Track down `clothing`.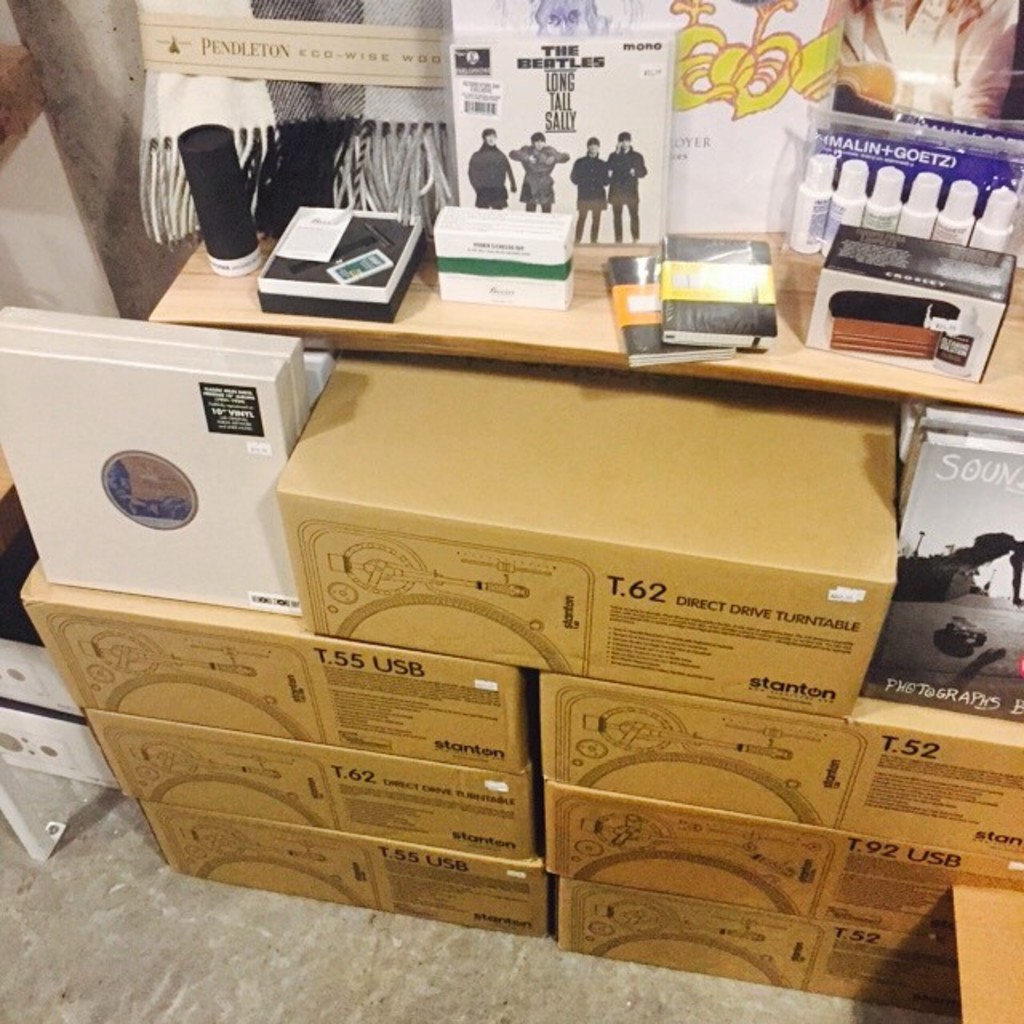
Tracked to (x1=470, y1=141, x2=512, y2=190).
